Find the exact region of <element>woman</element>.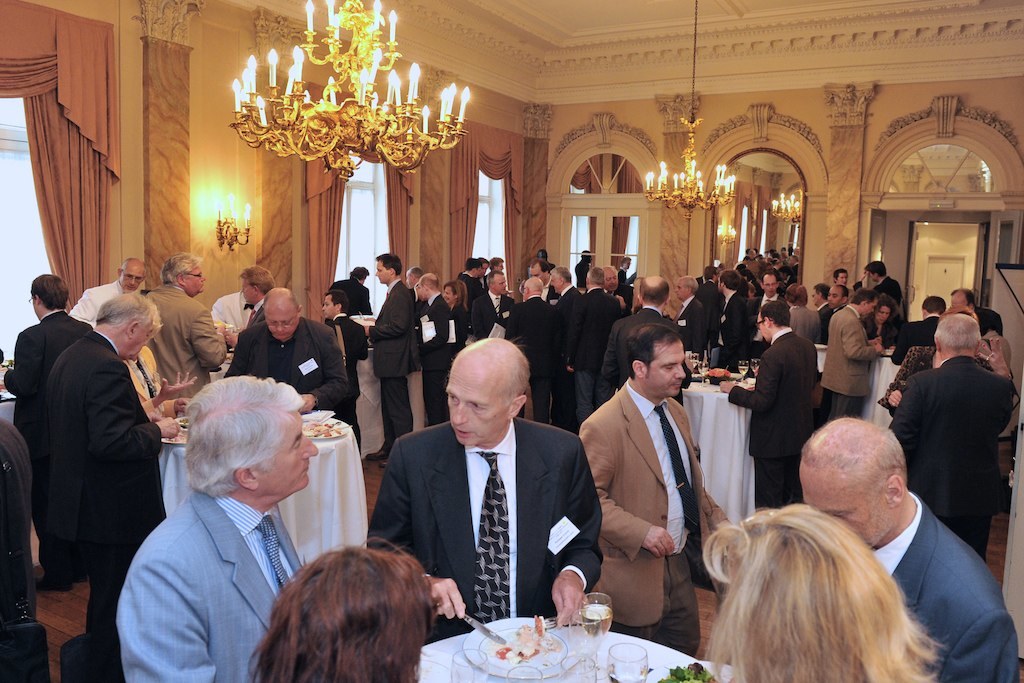
Exact region: (834,266,850,286).
